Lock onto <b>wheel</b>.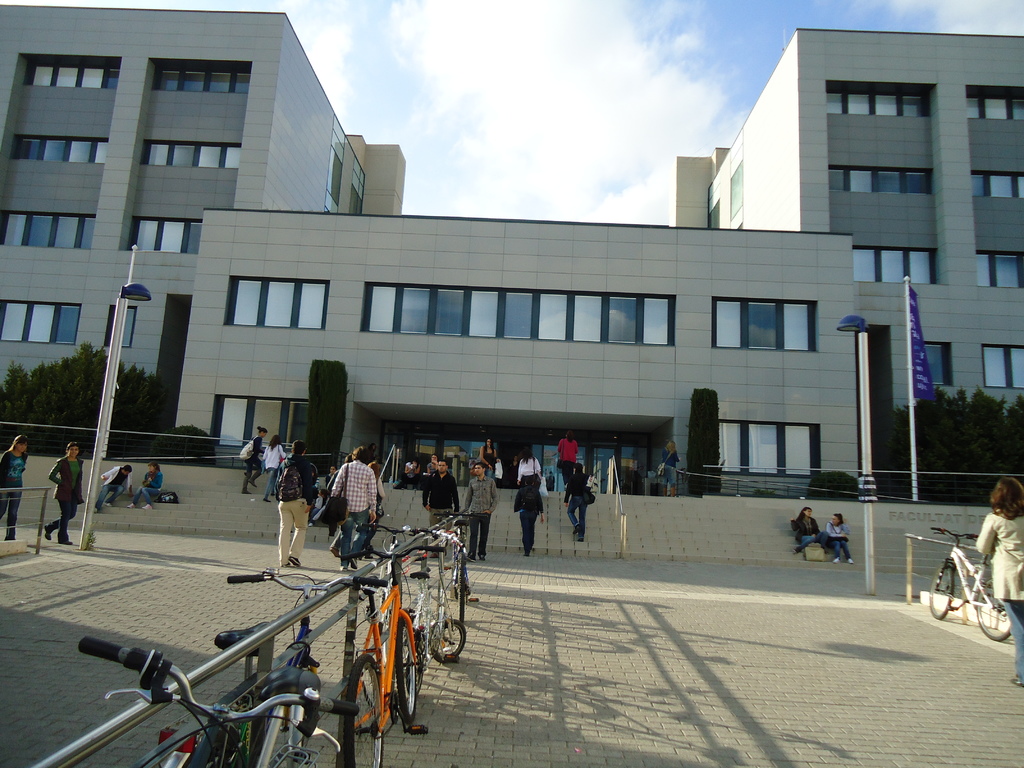
Locked: [393, 609, 415, 724].
